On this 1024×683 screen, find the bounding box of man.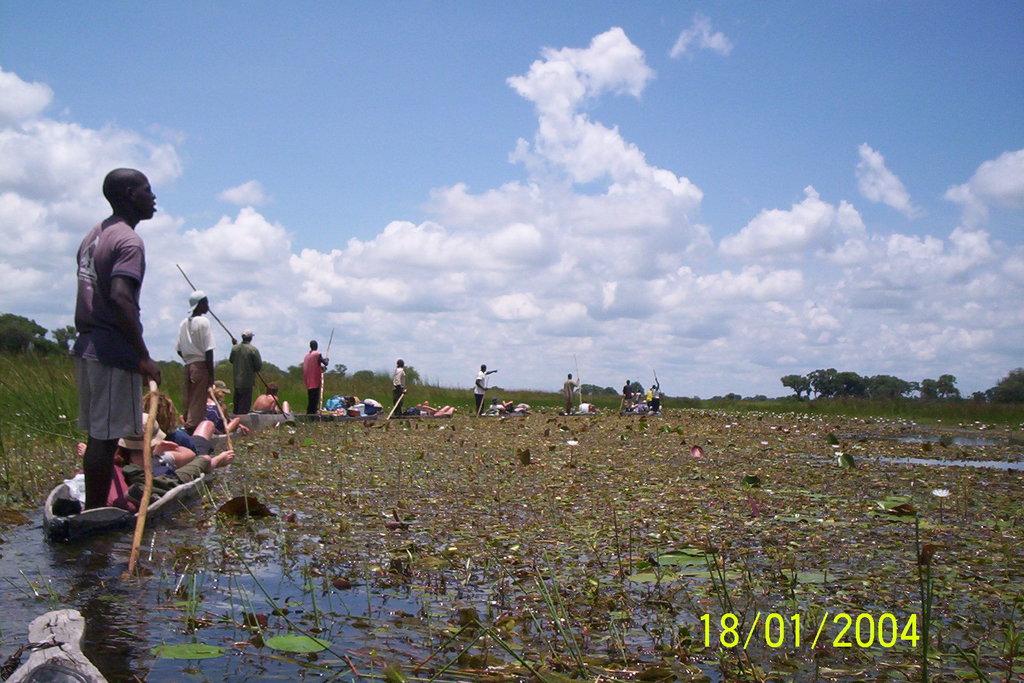
Bounding box: {"left": 394, "top": 356, "right": 411, "bottom": 420}.
